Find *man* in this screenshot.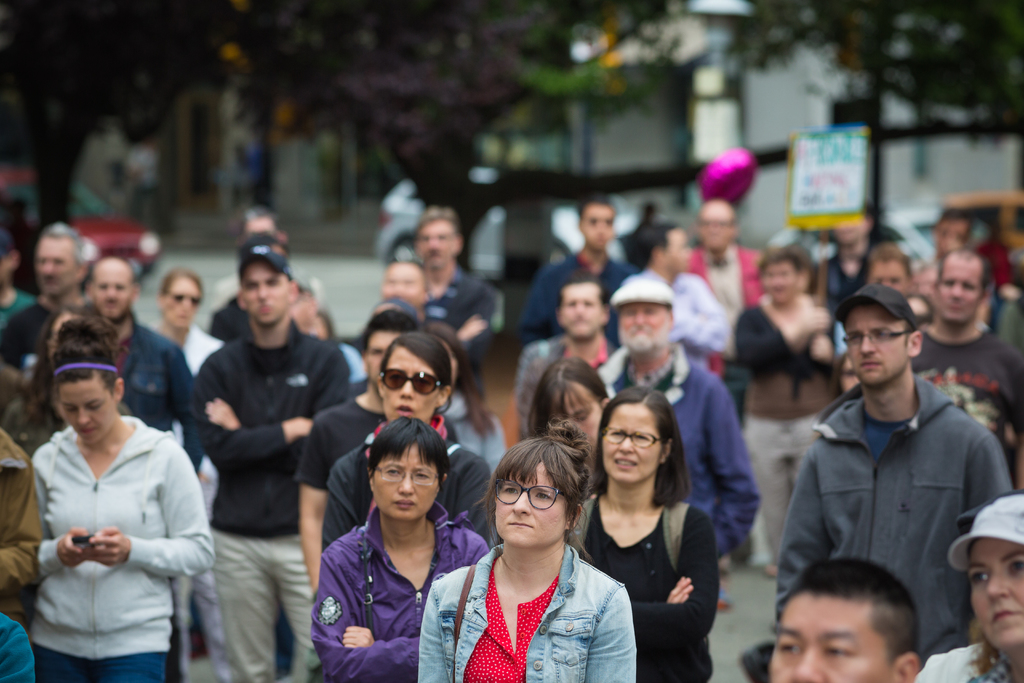
The bounding box for *man* is (513, 195, 633, 343).
